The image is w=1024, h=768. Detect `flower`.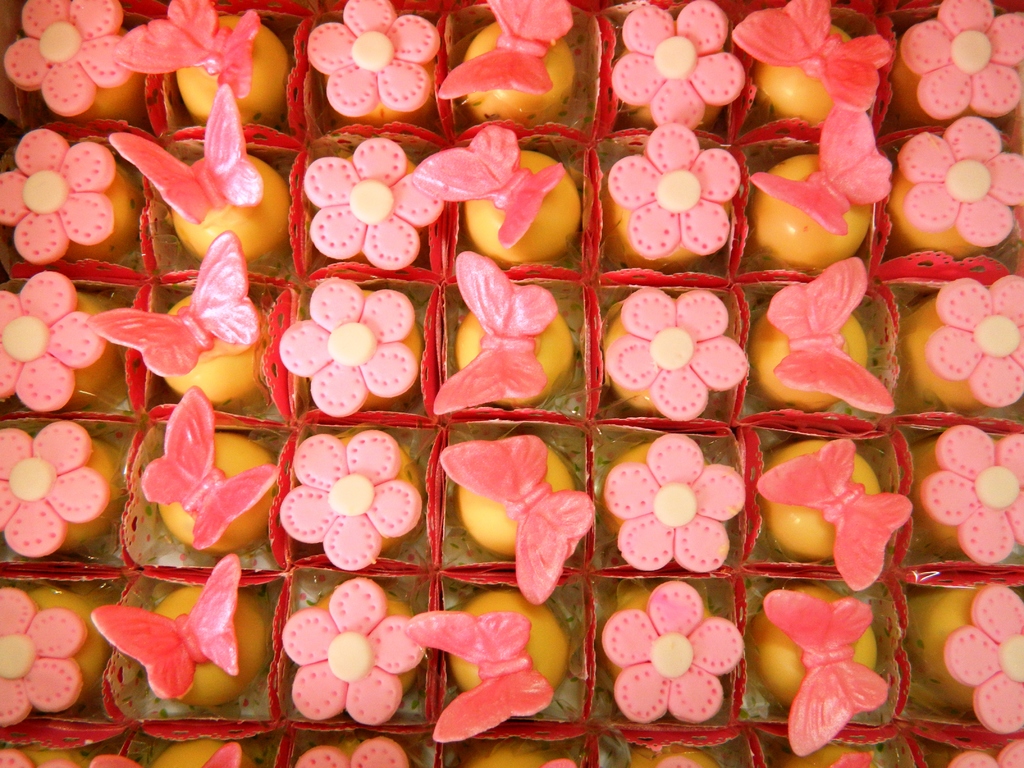
Detection: detection(602, 431, 749, 575).
